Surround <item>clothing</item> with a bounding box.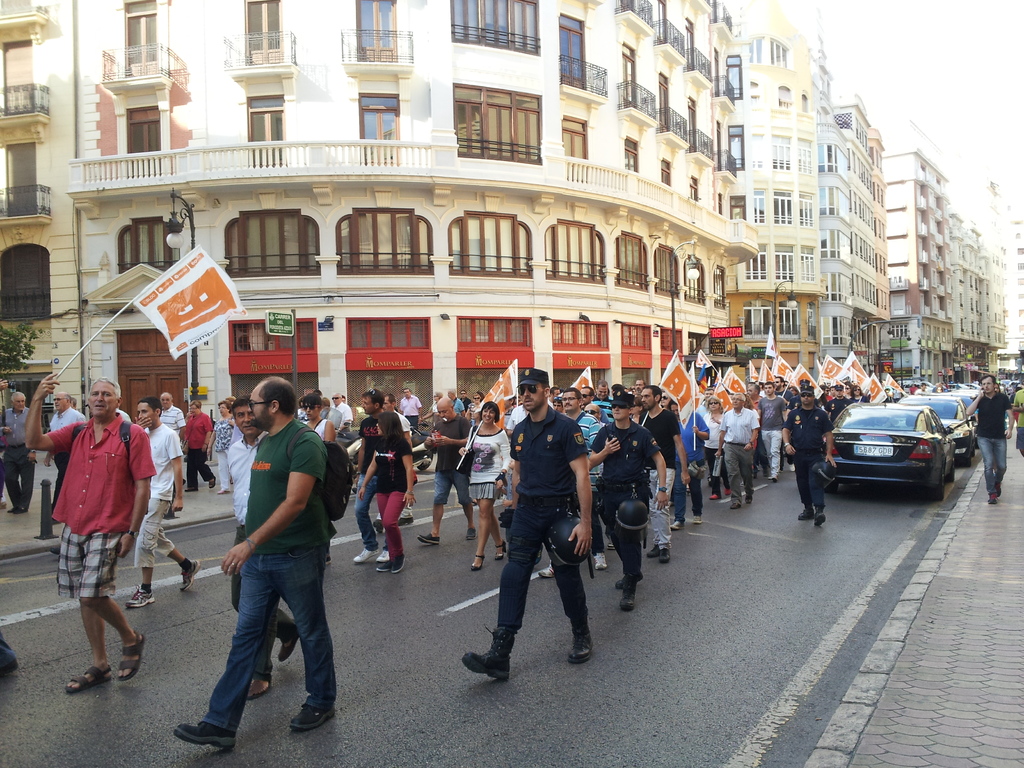
x1=1015, y1=390, x2=1023, y2=452.
